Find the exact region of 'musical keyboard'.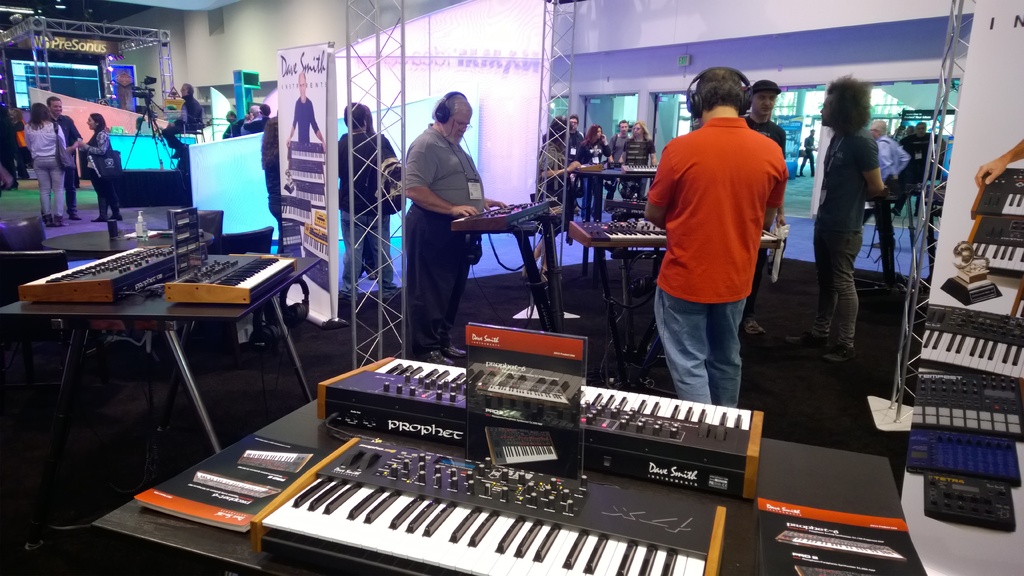
Exact region: 970 172 1023 220.
